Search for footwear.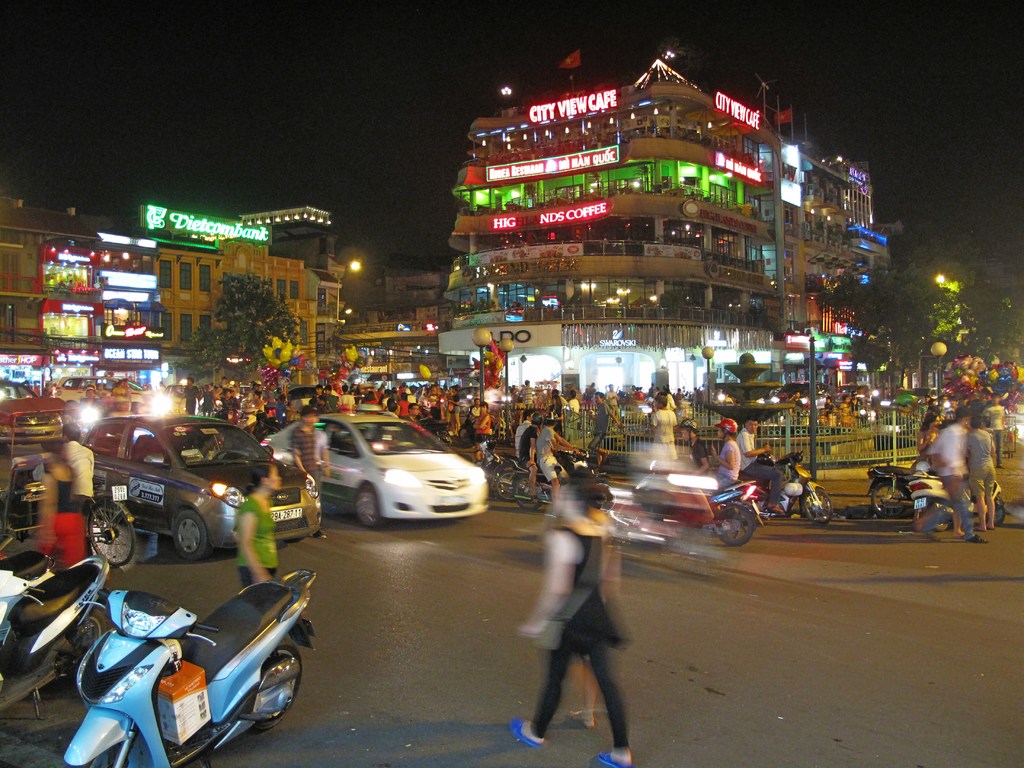
Found at [x1=505, y1=713, x2=545, y2=749].
